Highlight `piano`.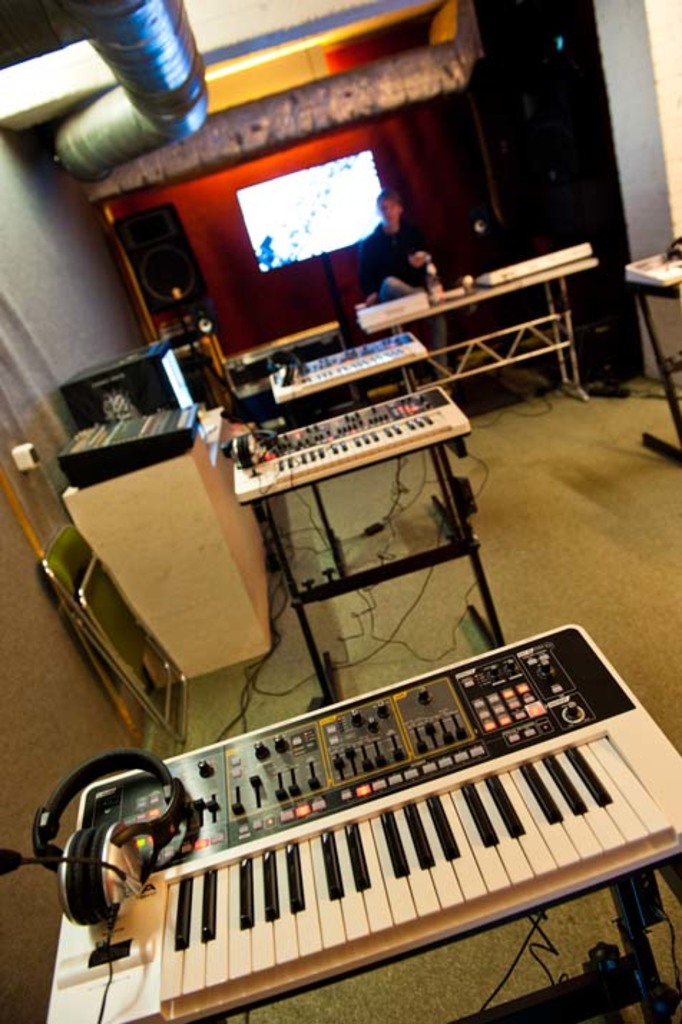
Highlighted region: <region>460, 231, 615, 286</region>.
